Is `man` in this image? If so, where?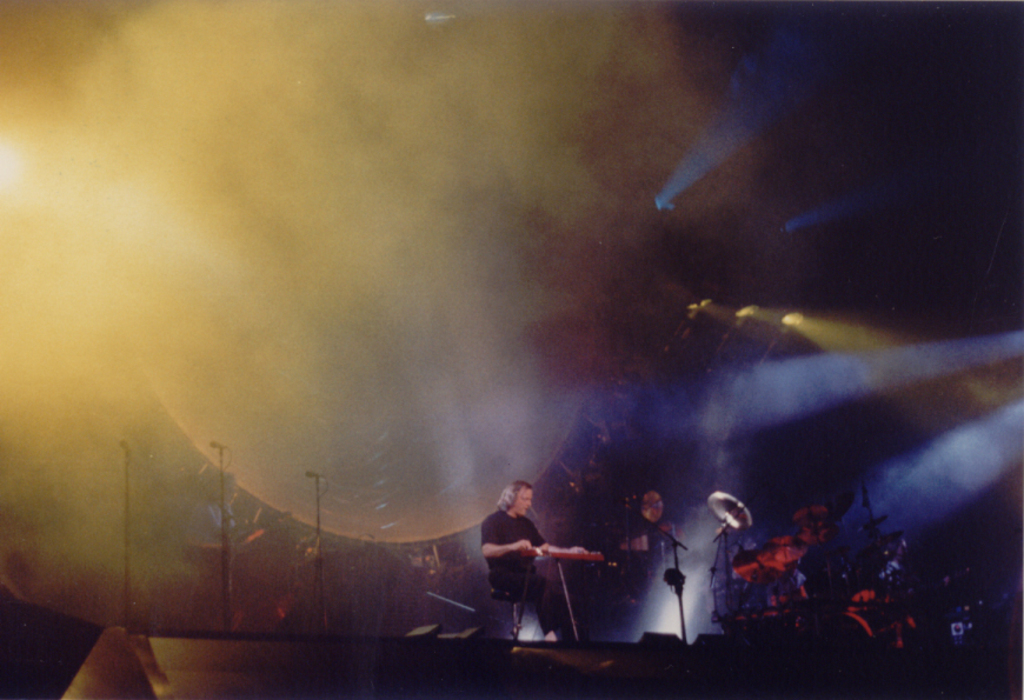
Yes, at l=188, t=469, r=247, b=542.
